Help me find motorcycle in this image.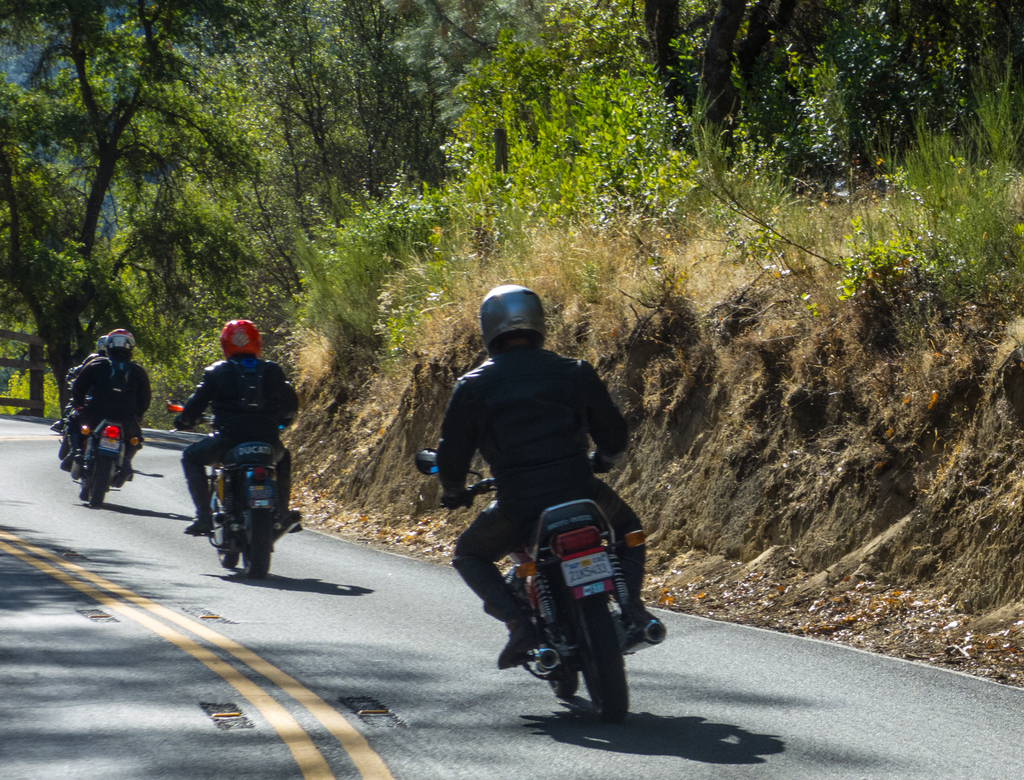
Found it: {"x1": 420, "y1": 442, "x2": 671, "y2": 720}.
